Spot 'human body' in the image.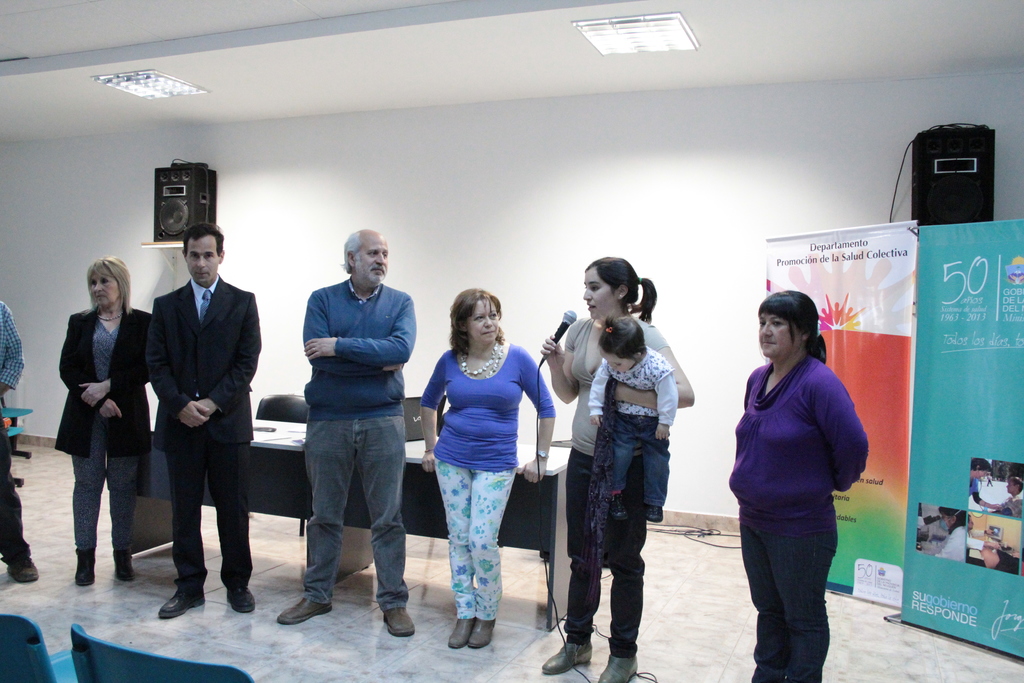
'human body' found at l=968, t=477, r=1002, b=508.
